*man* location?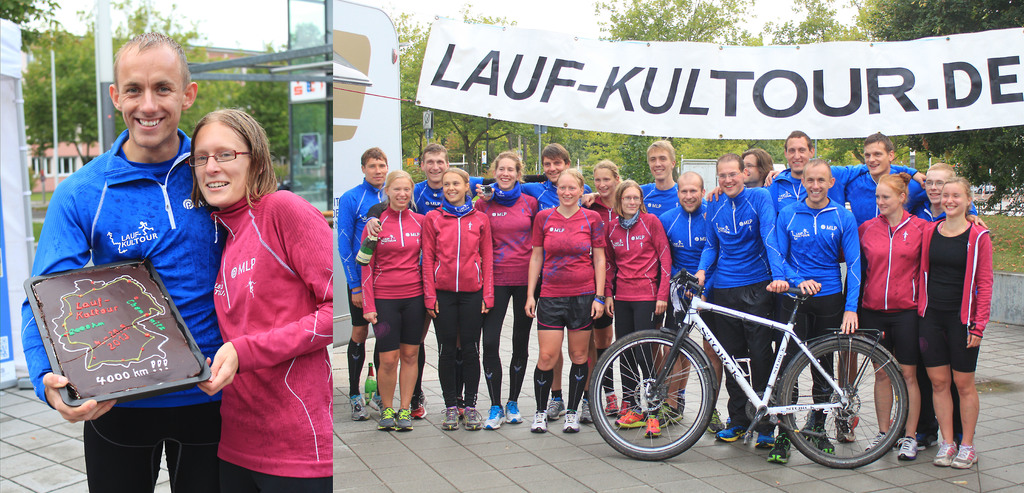
<box>335,142,390,421</box>
